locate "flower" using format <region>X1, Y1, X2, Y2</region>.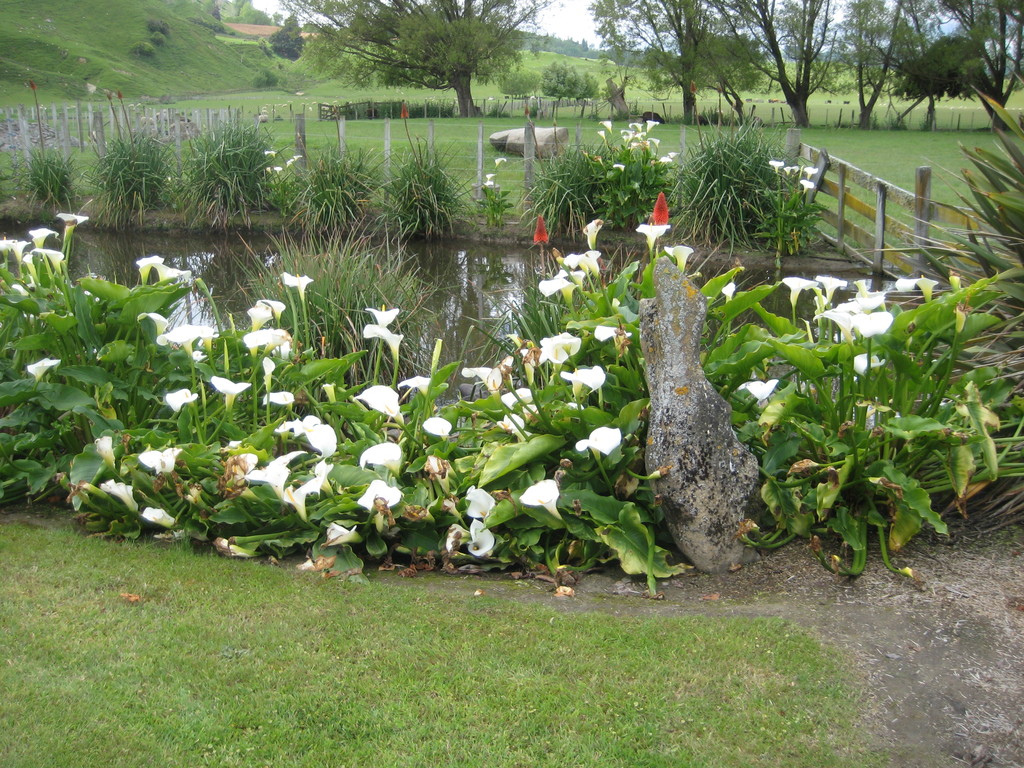
<region>484, 171, 497, 182</region>.
